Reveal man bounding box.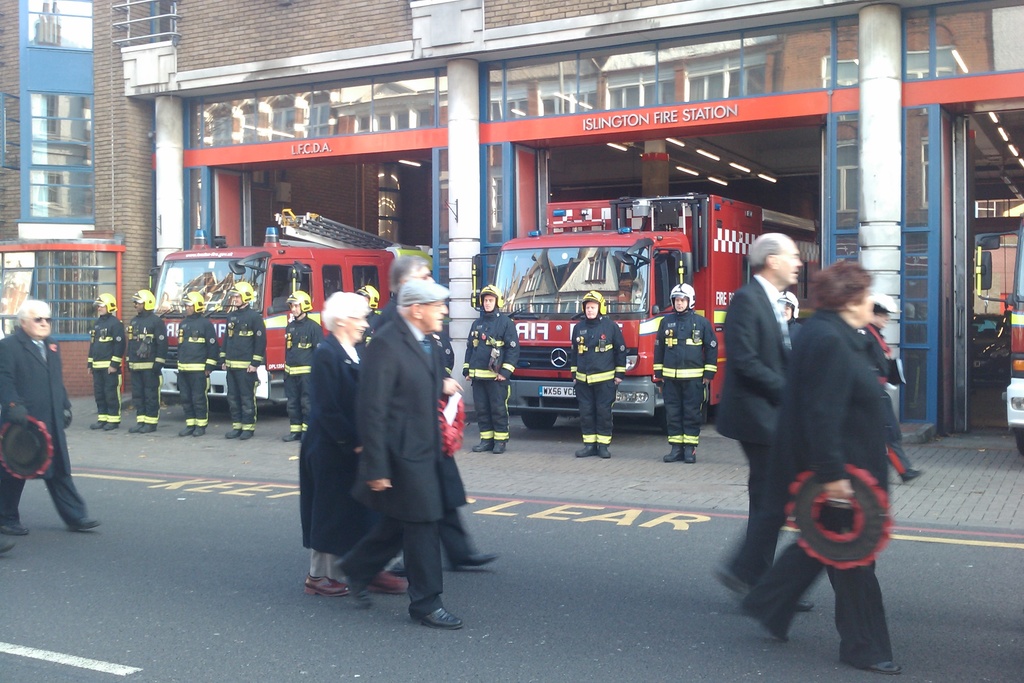
Revealed: crop(374, 254, 503, 572).
